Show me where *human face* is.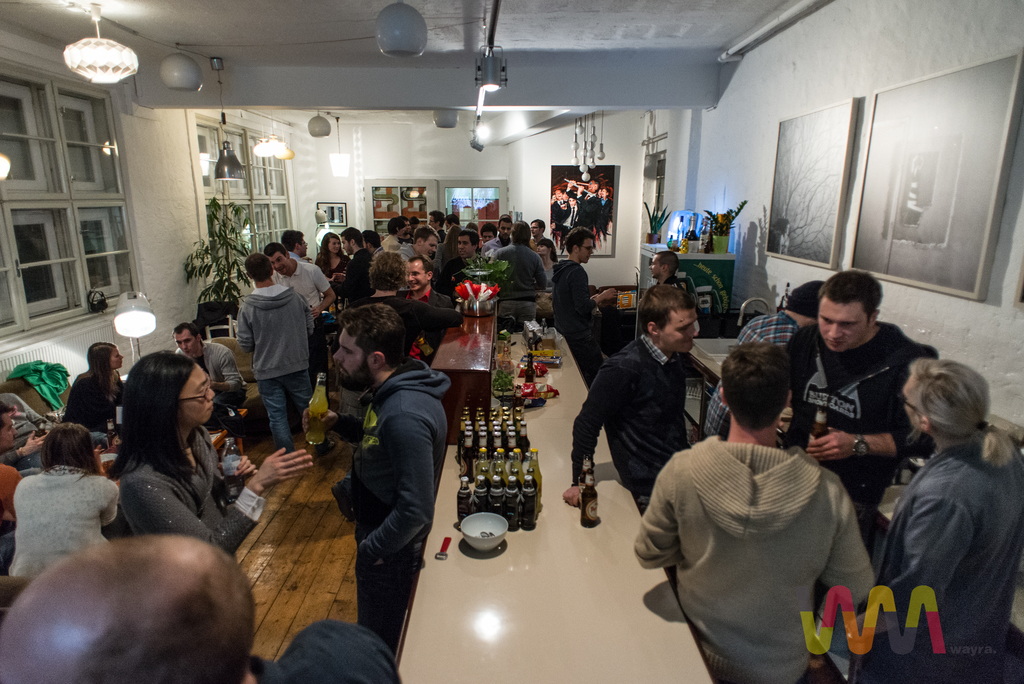
*human face* is at select_region(269, 253, 285, 273).
